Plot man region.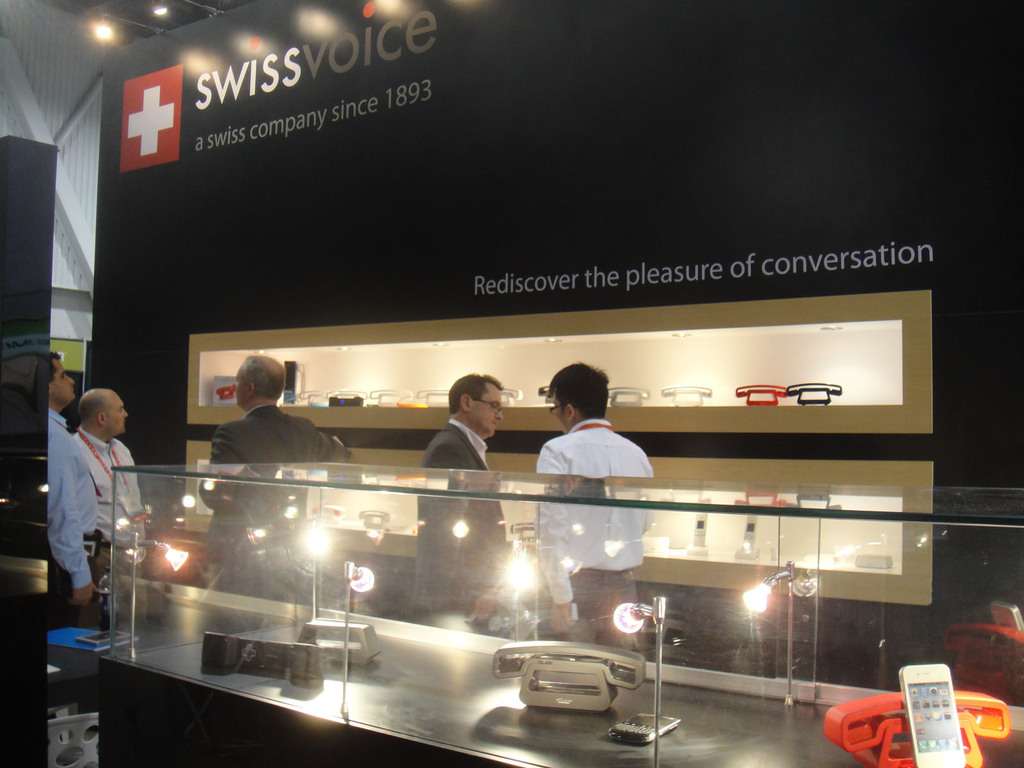
Plotted at crop(201, 353, 354, 618).
